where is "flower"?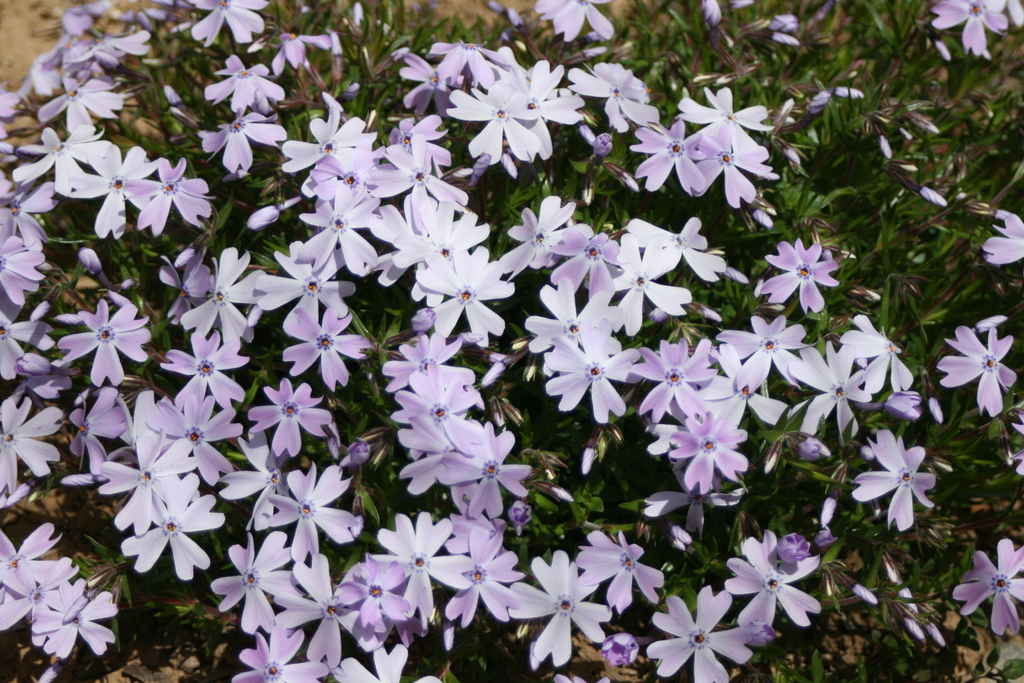
<region>833, 81, 867, 100</region>.
